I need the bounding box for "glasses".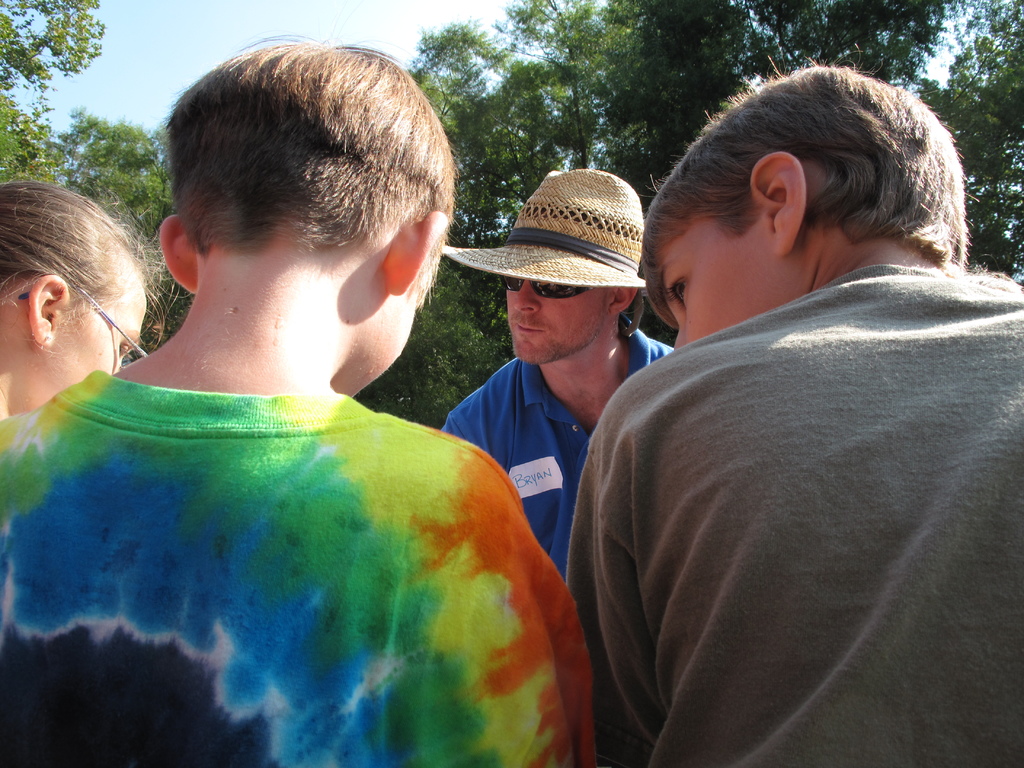
Here it is: l=497, t=271, r=612, b=294.
